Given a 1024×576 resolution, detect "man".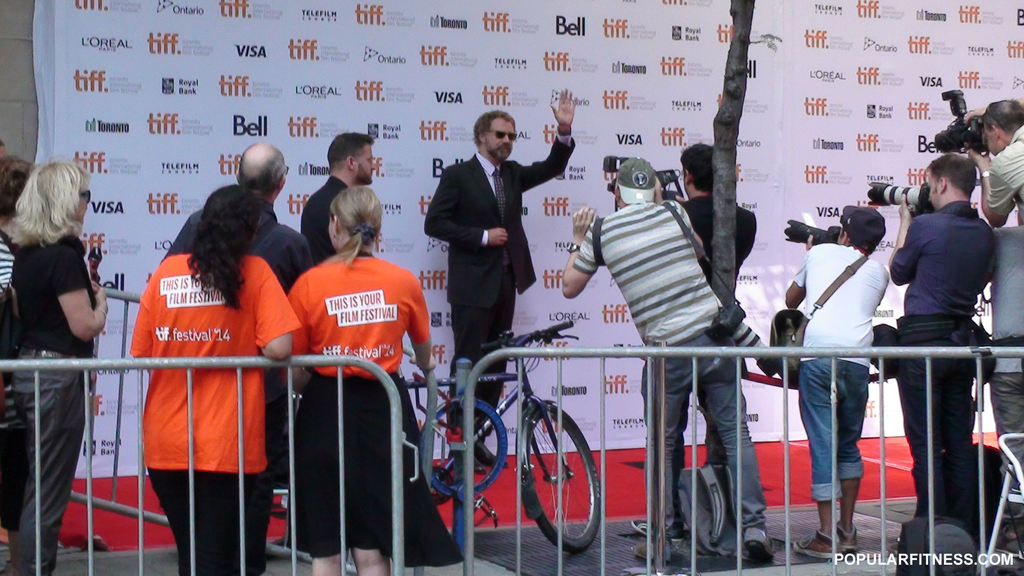
bbox=[872, 138, 1005, 536].
